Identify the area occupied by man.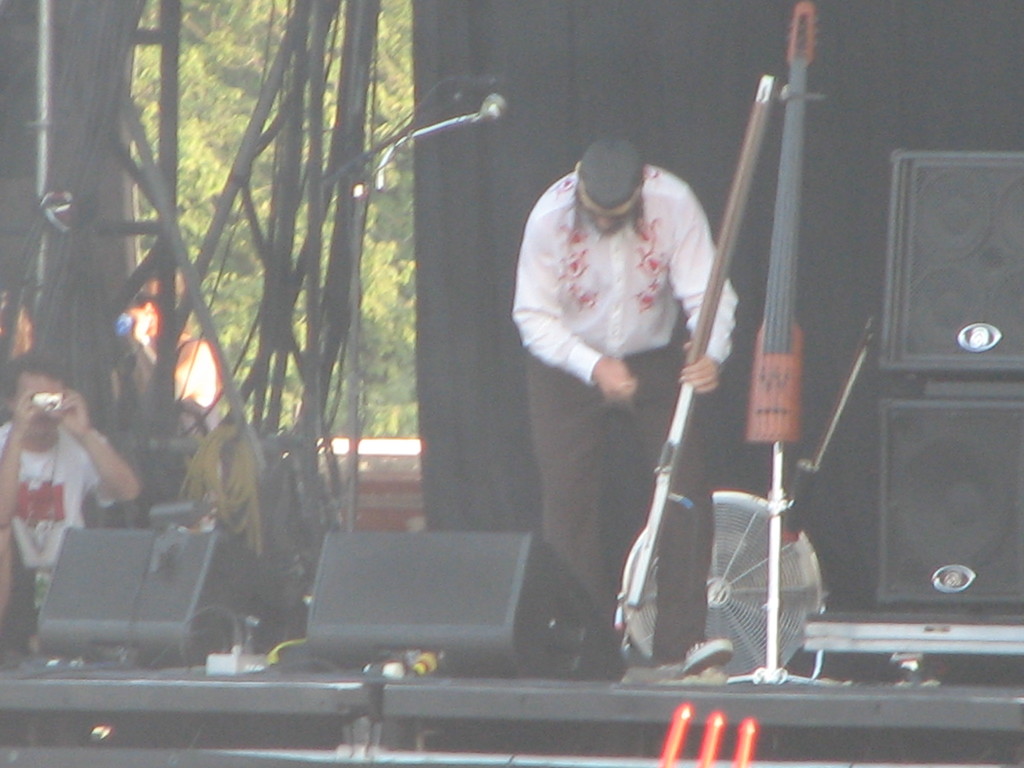
Area: <box>0,345,136,636</box>.
